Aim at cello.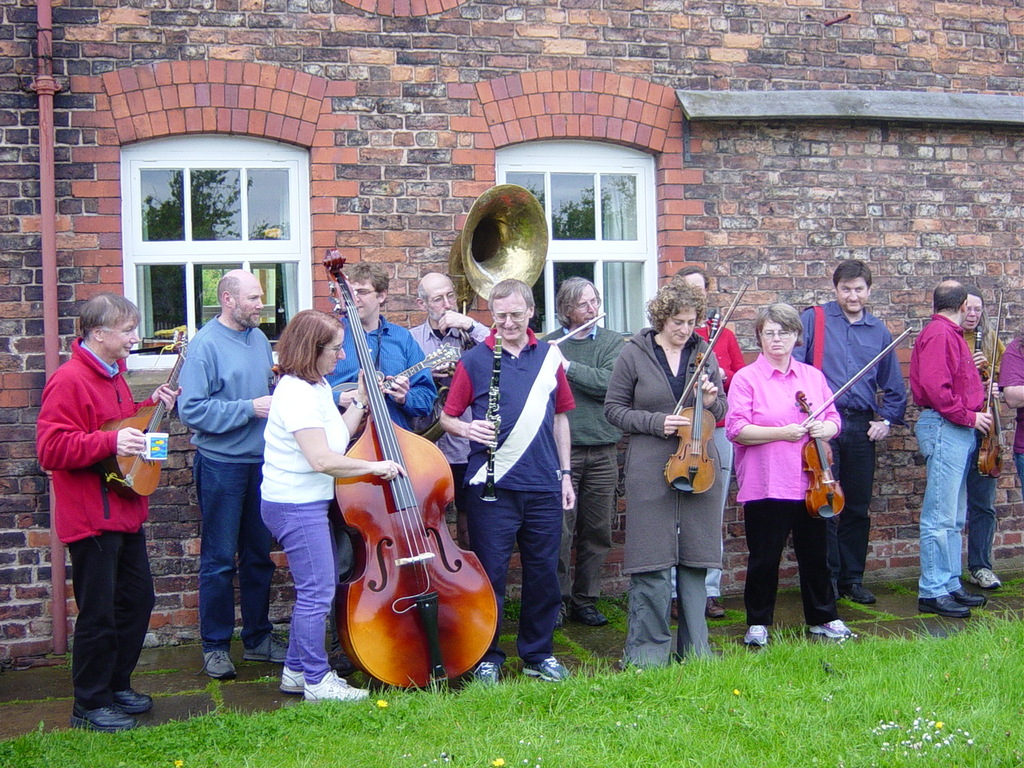
Aimed at (x1=806, y1=327, x2=914, y2=526).
